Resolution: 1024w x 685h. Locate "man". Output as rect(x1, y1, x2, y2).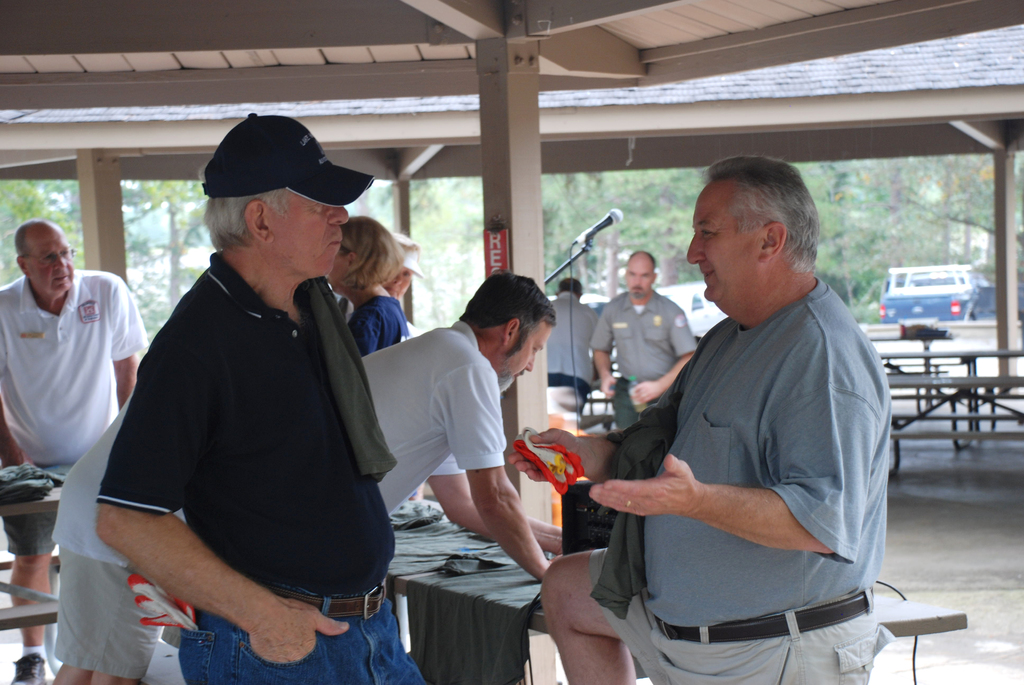
rect(0, 219, 150, 684).
